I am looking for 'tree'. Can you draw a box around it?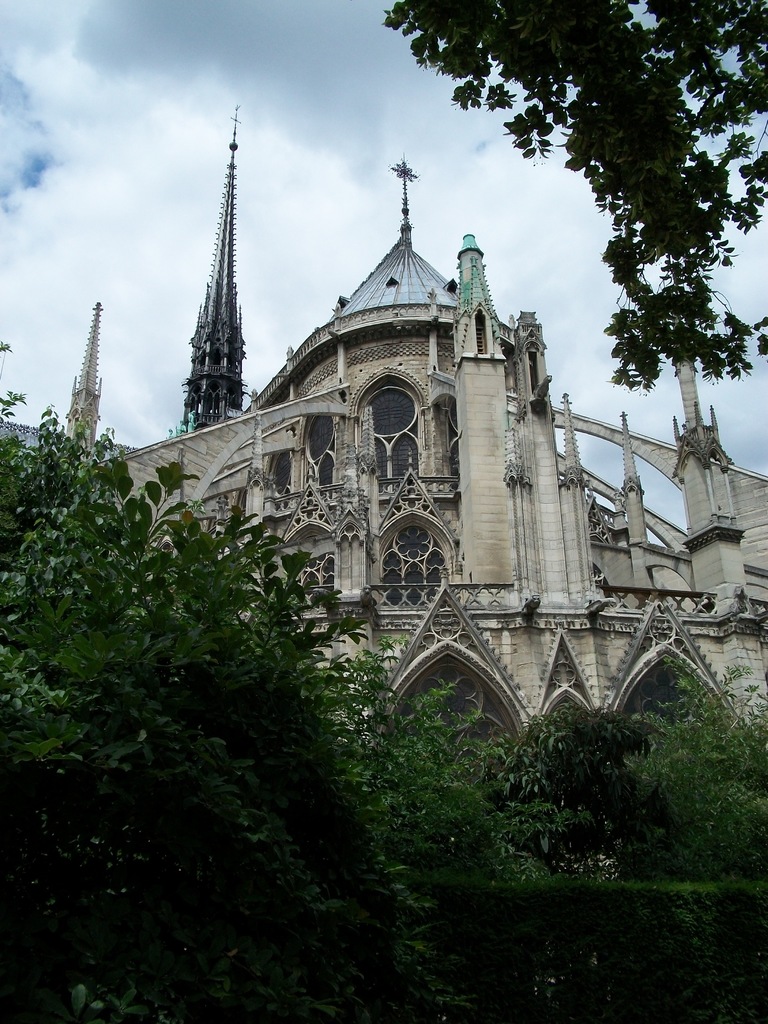
Sure, the bounding box is bbox(367, 0, 767, 377).
